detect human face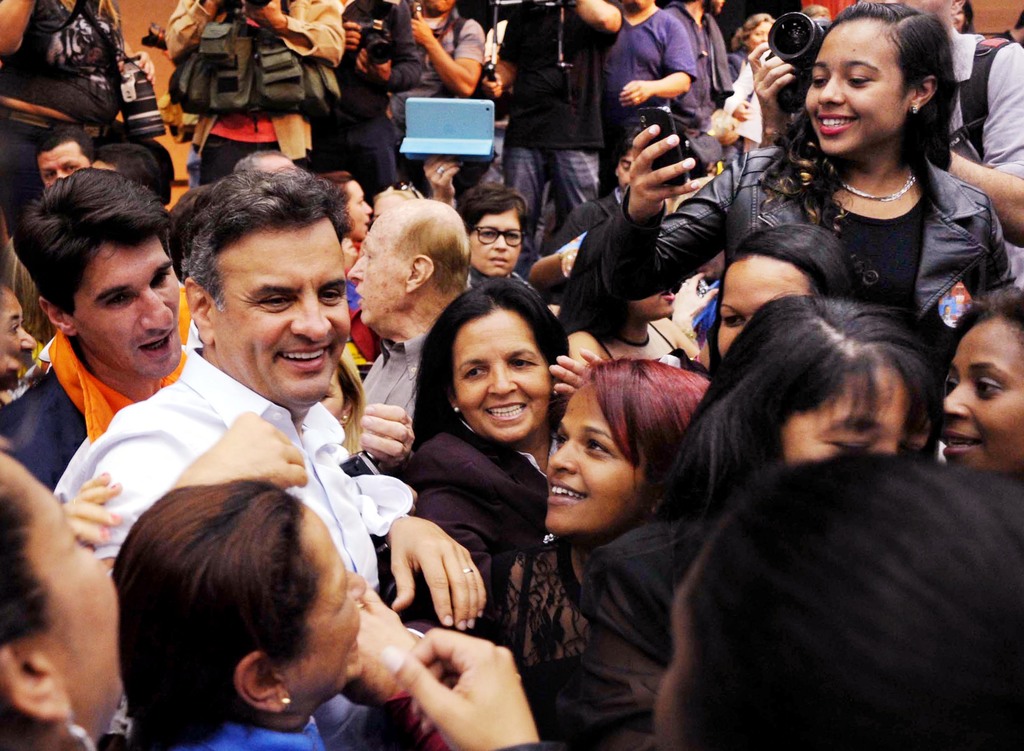
detection(300, 517, 365, 681)
